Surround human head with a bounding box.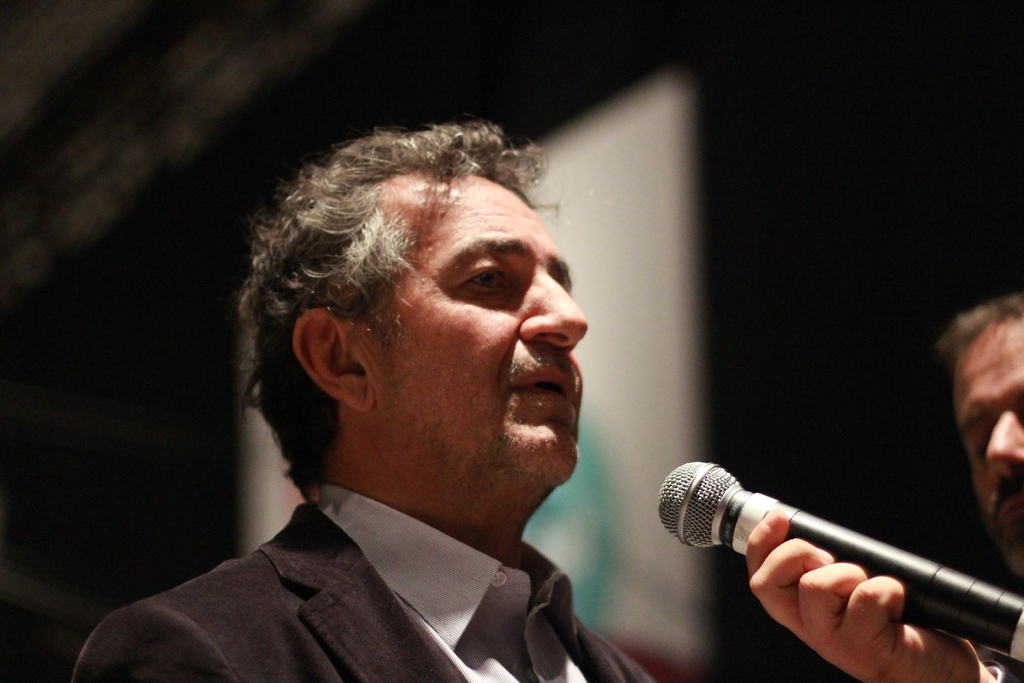
bbox=(943, 293, 1023, 577).
